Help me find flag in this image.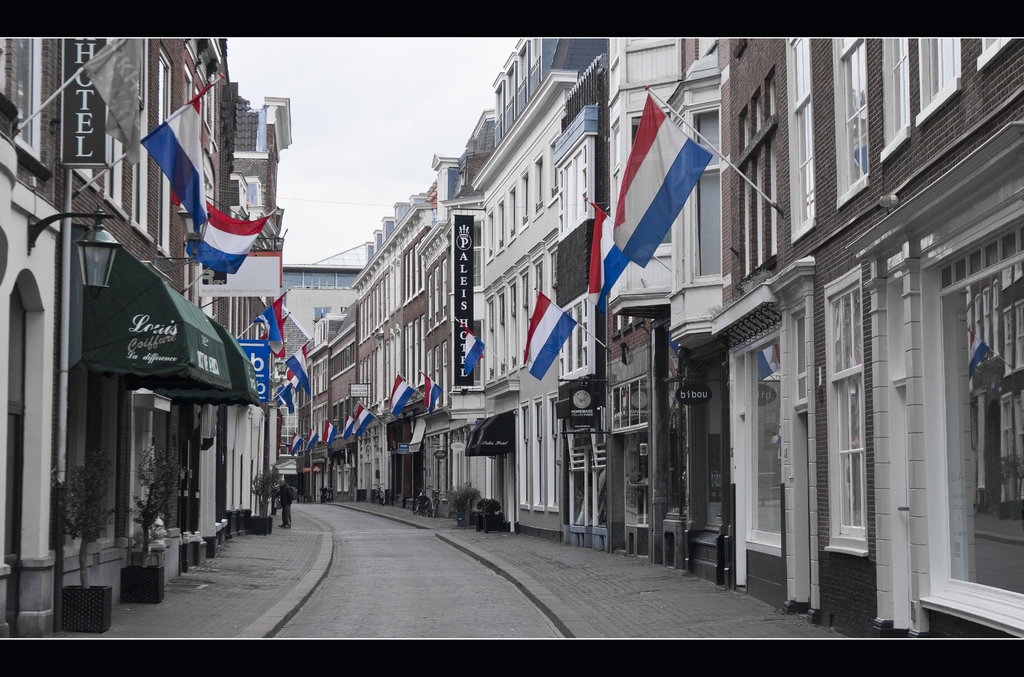
Found it: <region>321, 420, 335, 444</region>.
